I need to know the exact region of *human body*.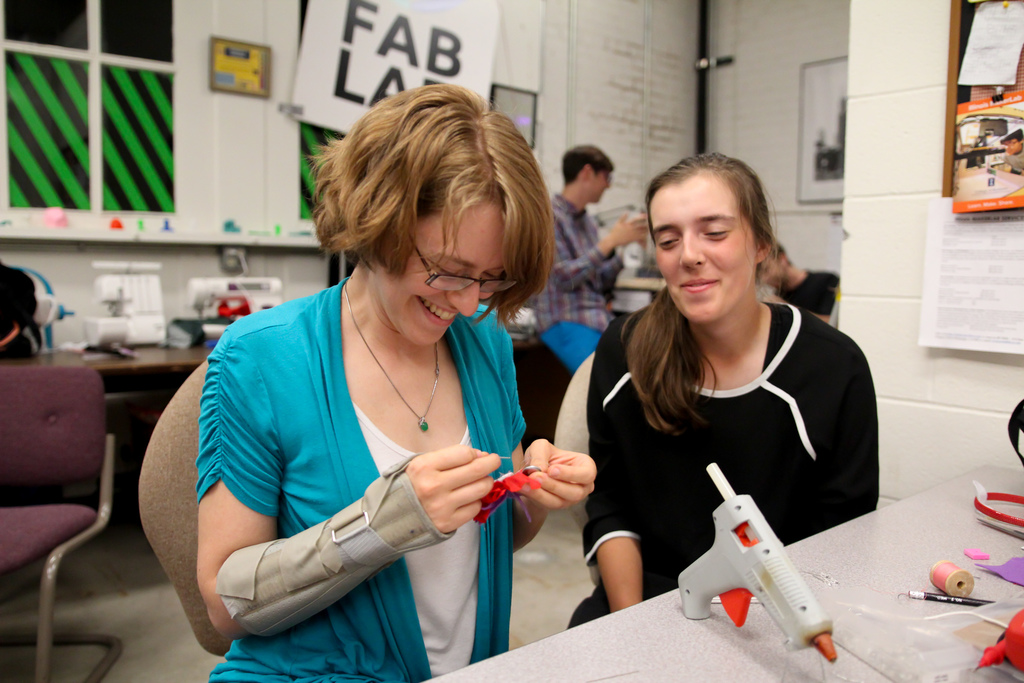
Region: [x1=565, y1=145, x2=883, y2=636].
